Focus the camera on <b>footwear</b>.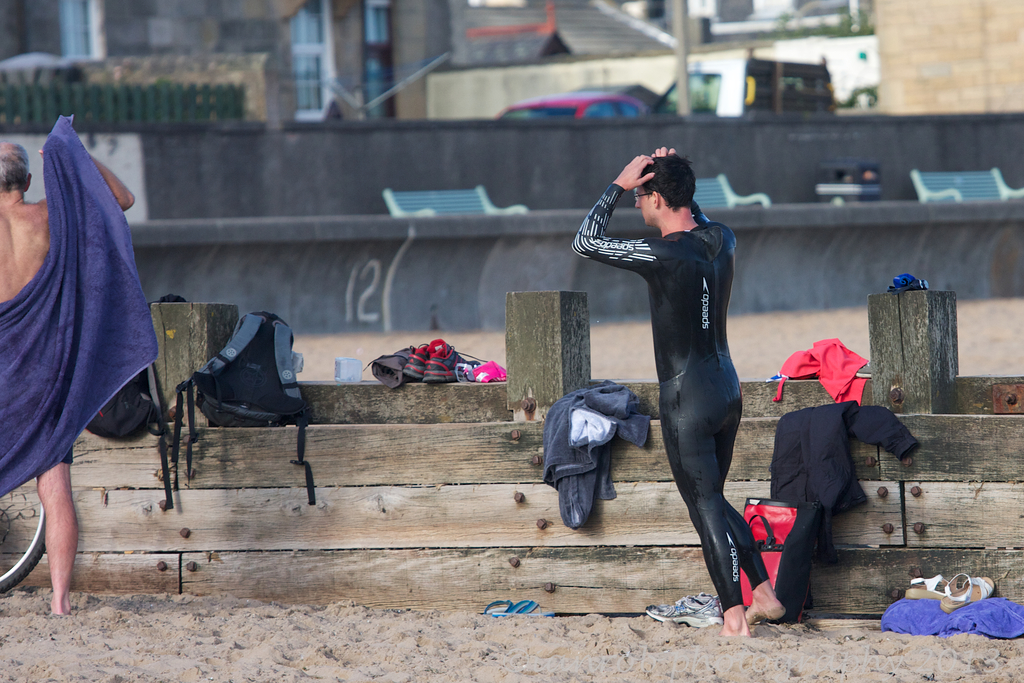
Focus region: [902,575,951,600].
